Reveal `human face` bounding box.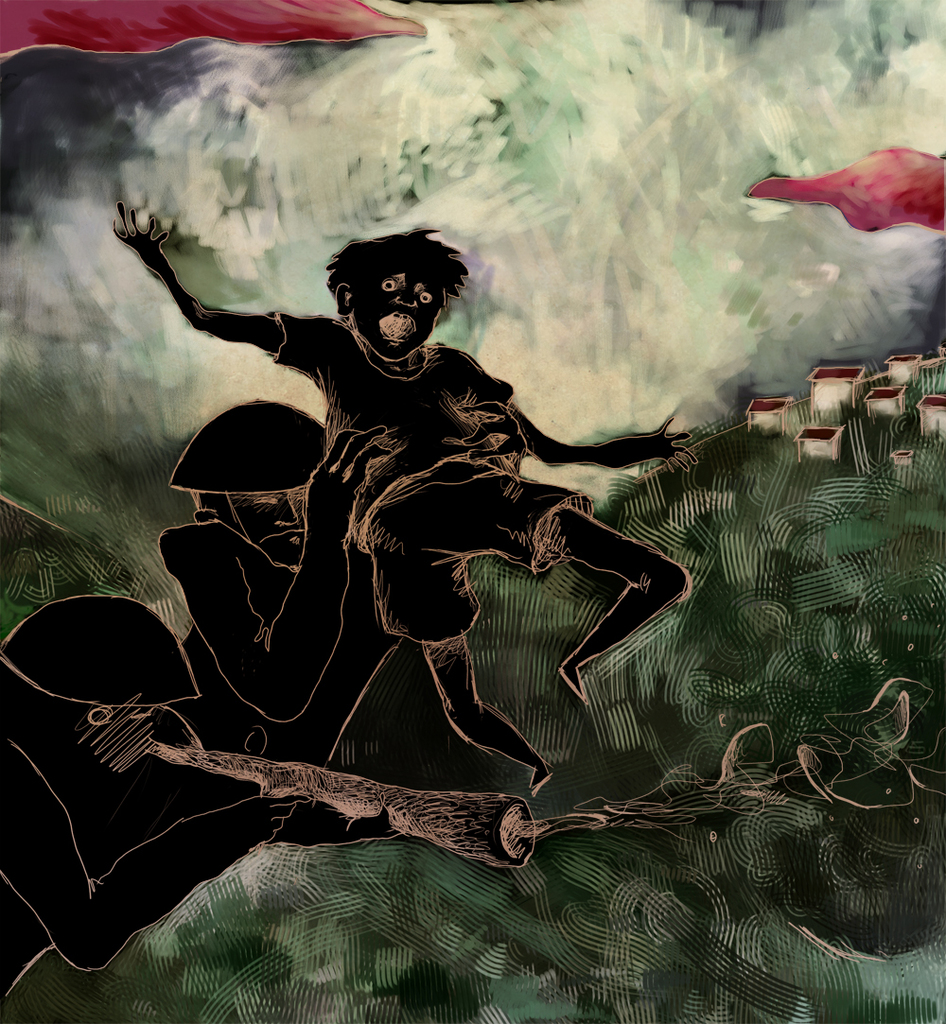
Revealed: x1=231 y1=488 x2=314 y2=567.
